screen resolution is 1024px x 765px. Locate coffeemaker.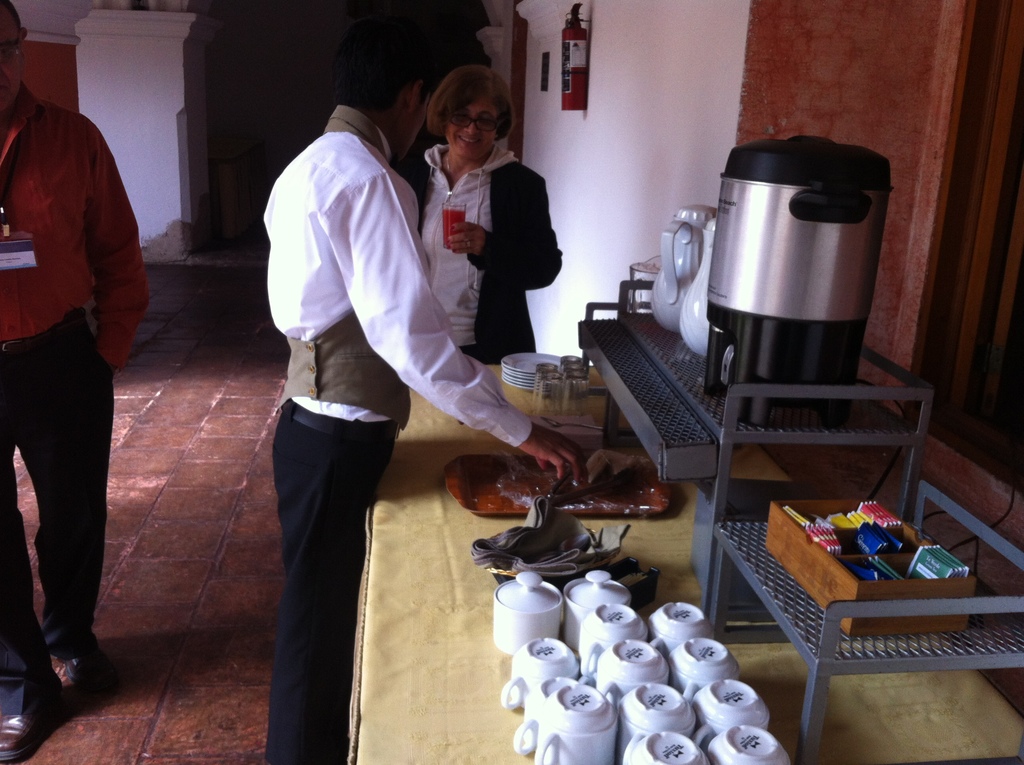
{"left": 650, "top": 156, "right": 894, "bottom": 447}.
